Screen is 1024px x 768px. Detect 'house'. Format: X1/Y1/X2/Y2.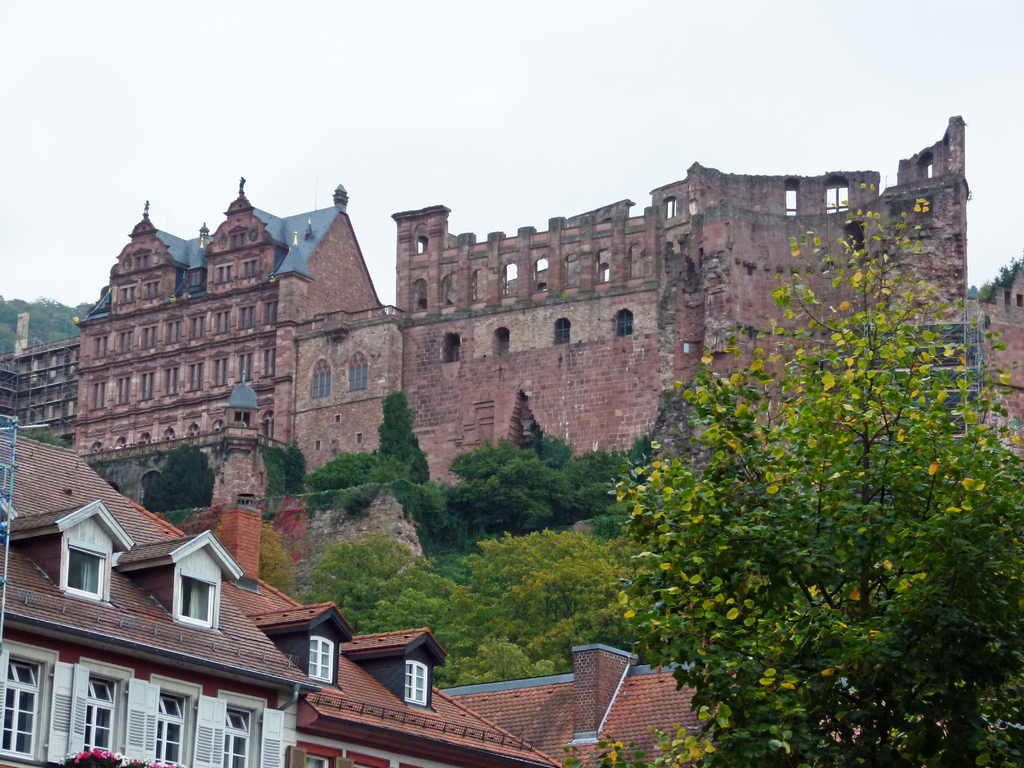
65/170/404/486.
